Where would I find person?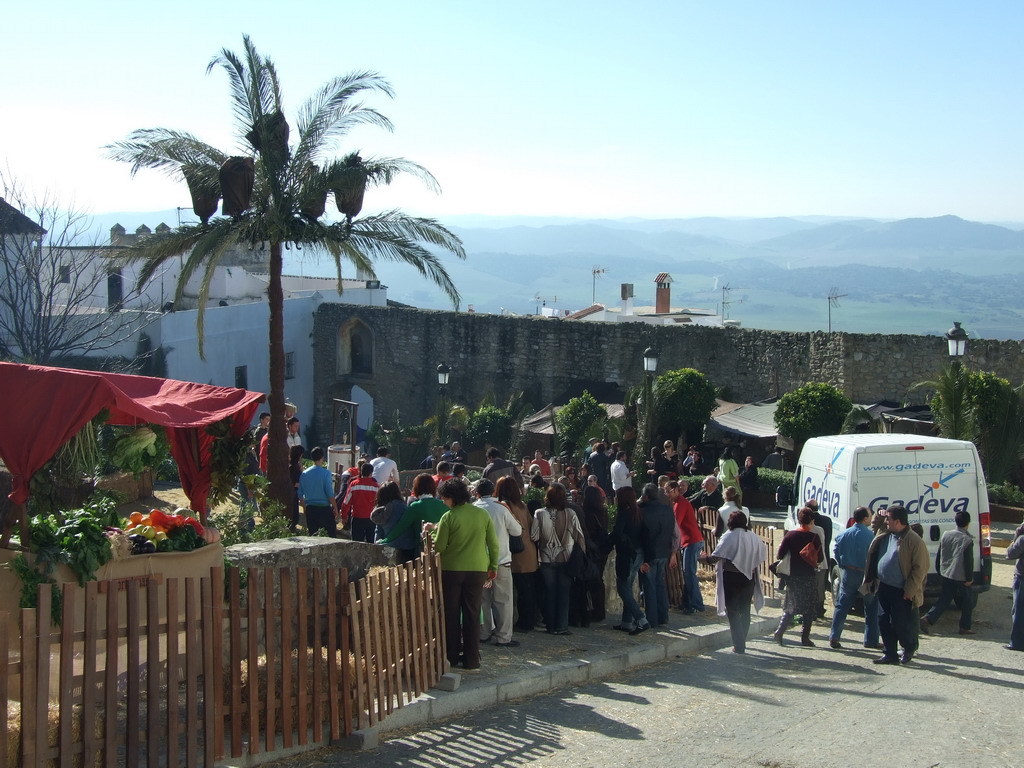
At left=471, top=472, right=520, bottom=637.
